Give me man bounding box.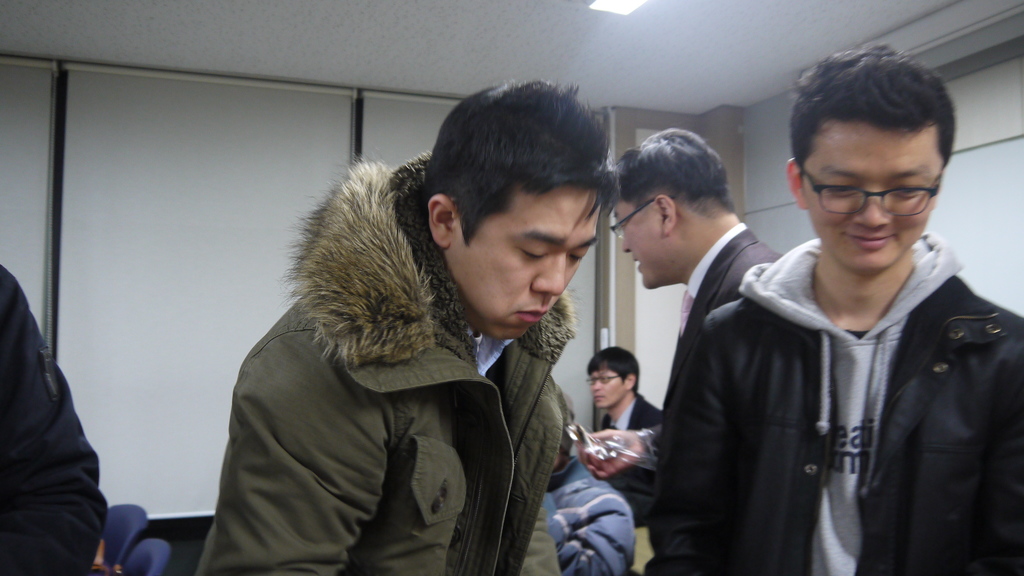
(656, 49, 1020, 575).
